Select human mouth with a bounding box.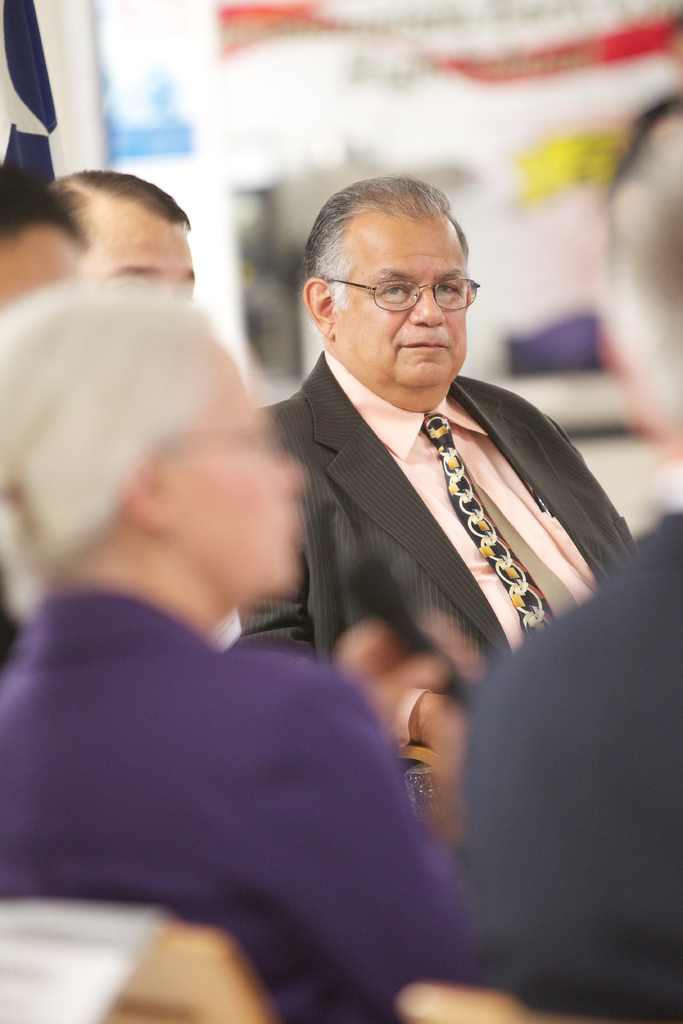
402 342 452 352.
